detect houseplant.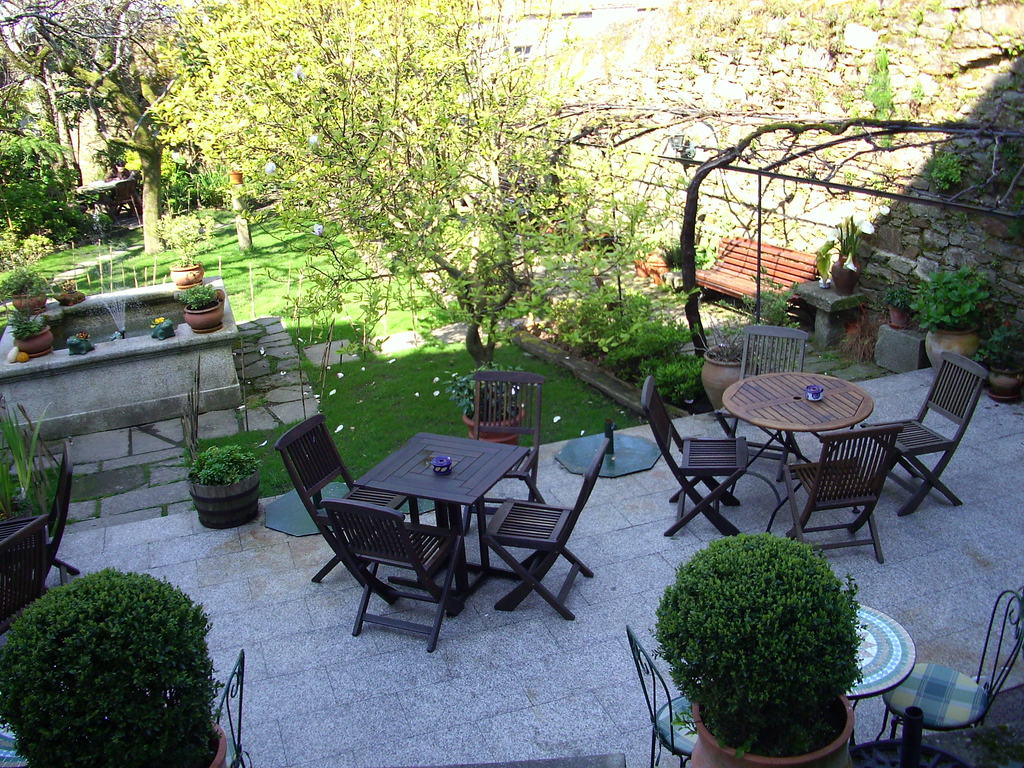
Detected at x1=227, y1=147, x2=244, y2=189.
